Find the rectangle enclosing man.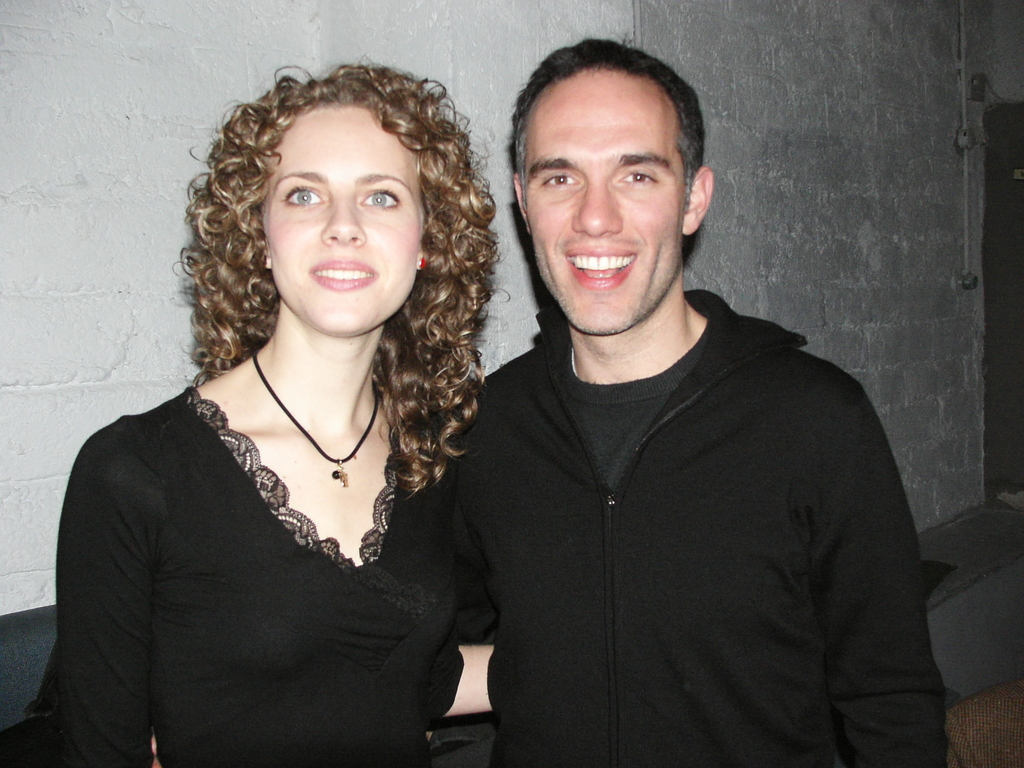
(419, 38, 943, 760).
